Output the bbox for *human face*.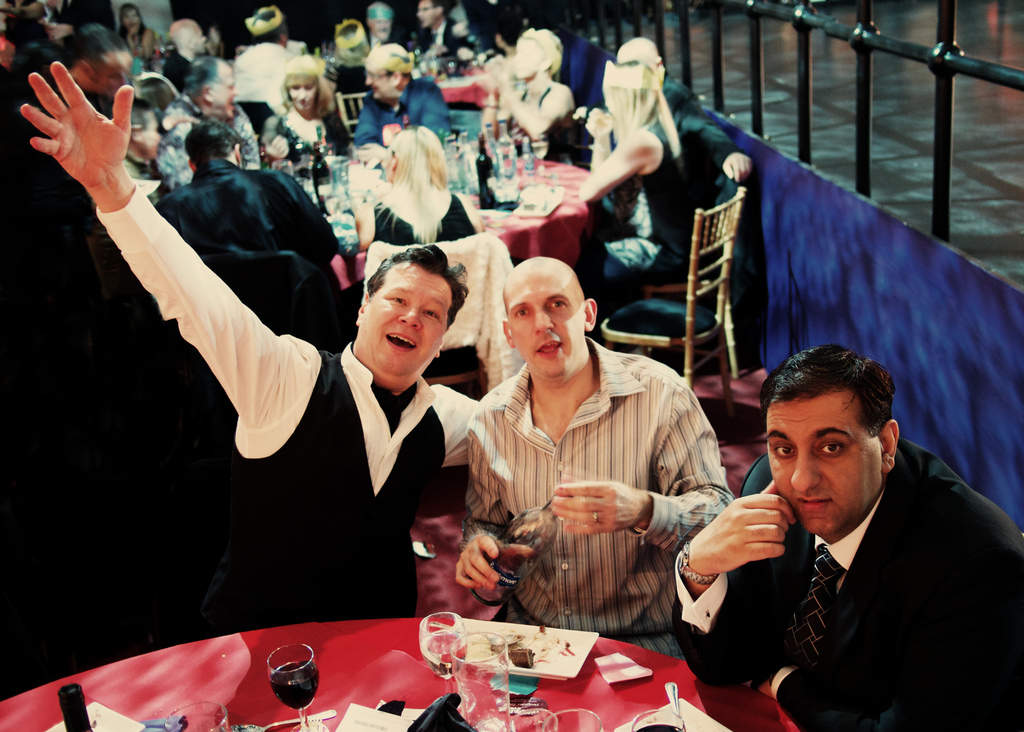
[left=290, top=82, right=317, bottom=111].
